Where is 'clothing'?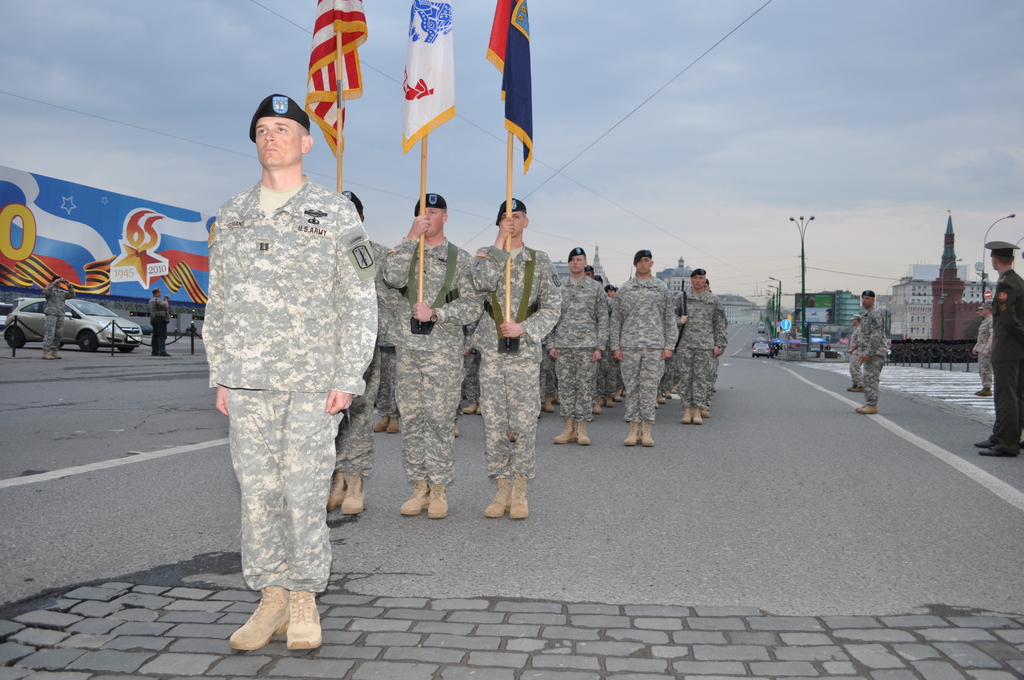
465/243/559/492.
